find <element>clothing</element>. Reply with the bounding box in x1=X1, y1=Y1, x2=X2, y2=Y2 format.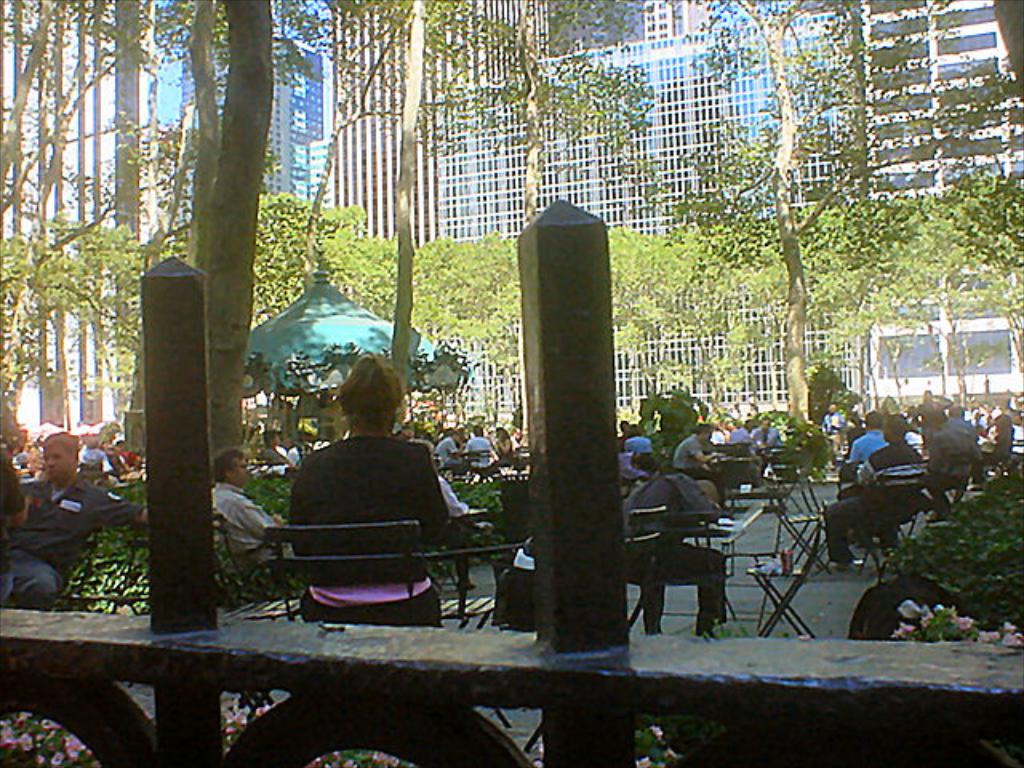
x1=3, y1=478, x2=146, y2=606.
